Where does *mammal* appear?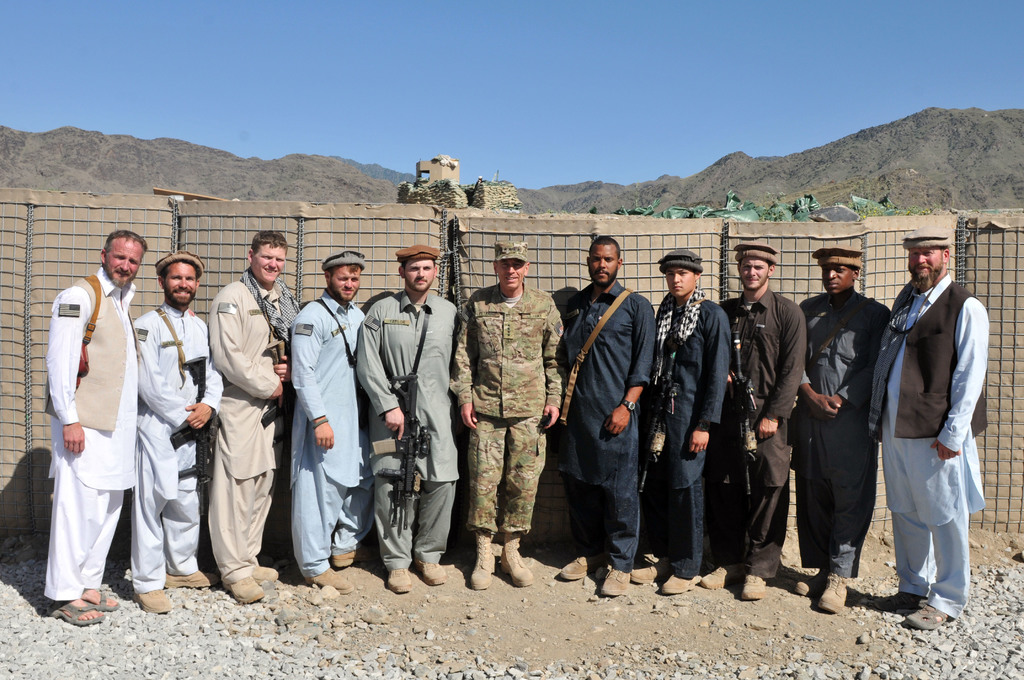
Appears at (left=873, top=194, right=1002, bottom=633).
